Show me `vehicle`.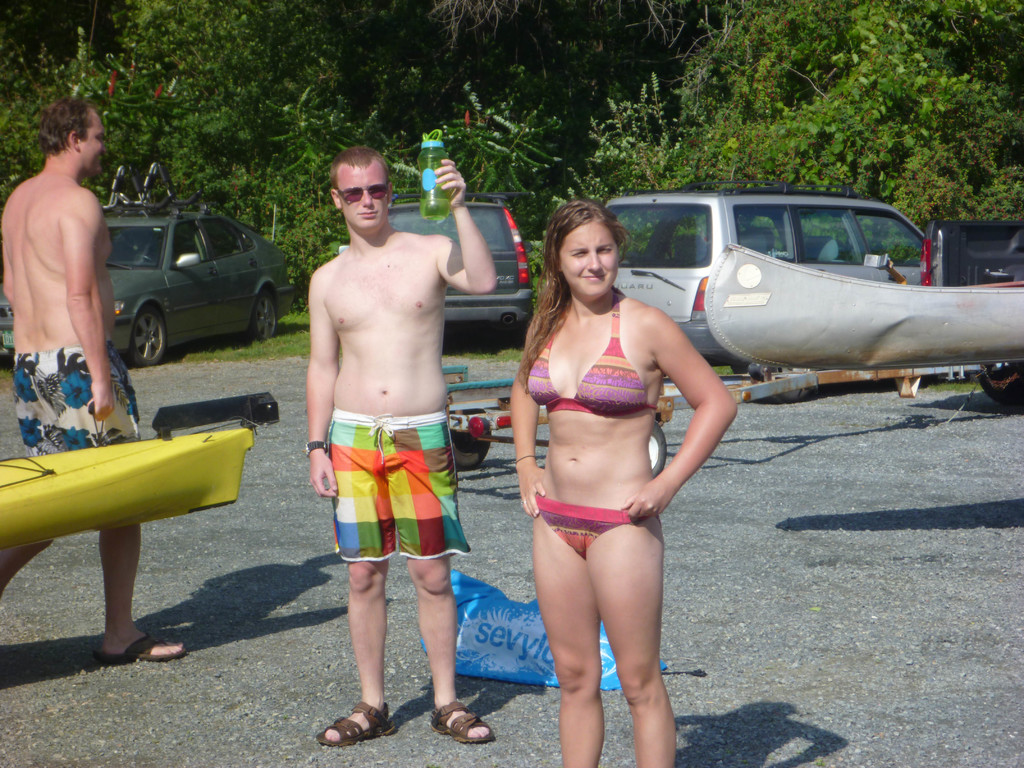
`vehicle` is here: <box>922,218,1023,397</box>.
